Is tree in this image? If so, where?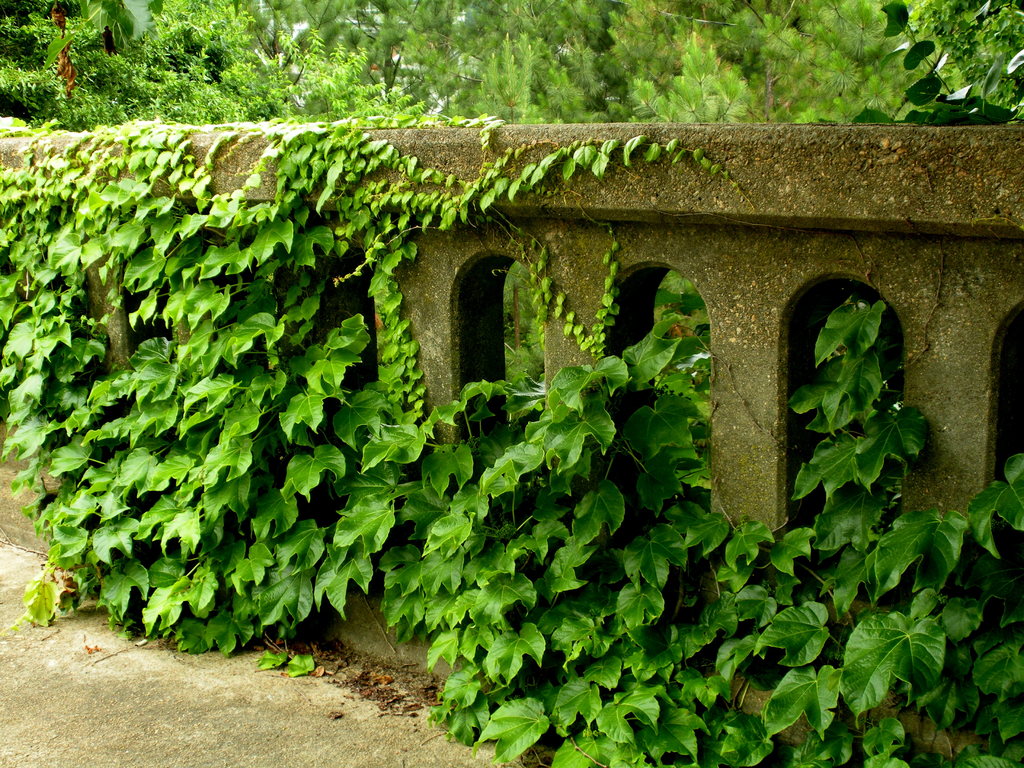
Yes, at pyautogui.locateOnScreen(705, 0, 892, 126).
